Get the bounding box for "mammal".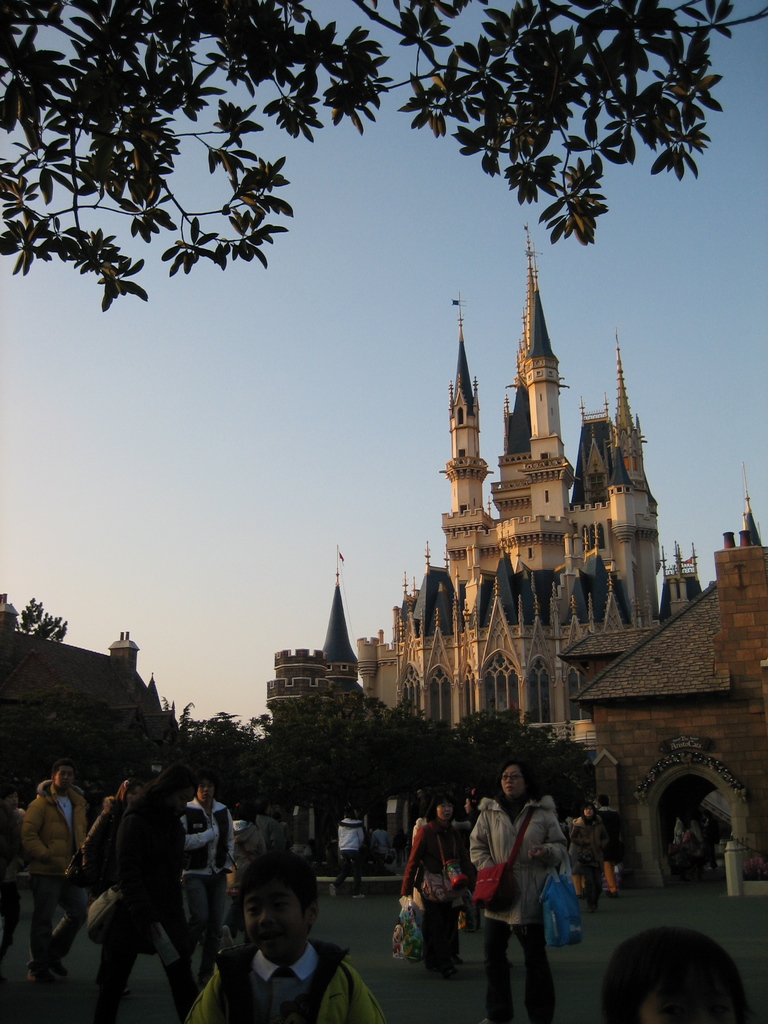
[left=189, top=857, right=366, bottom=1021].
